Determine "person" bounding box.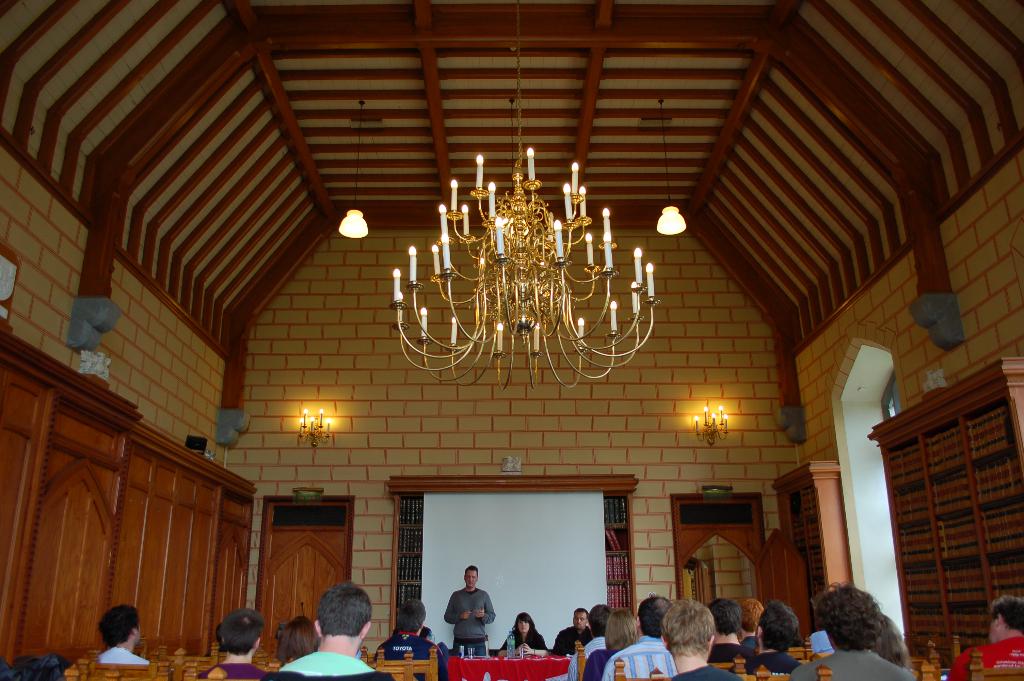
Determined: box(284, 581, 378, 680).
